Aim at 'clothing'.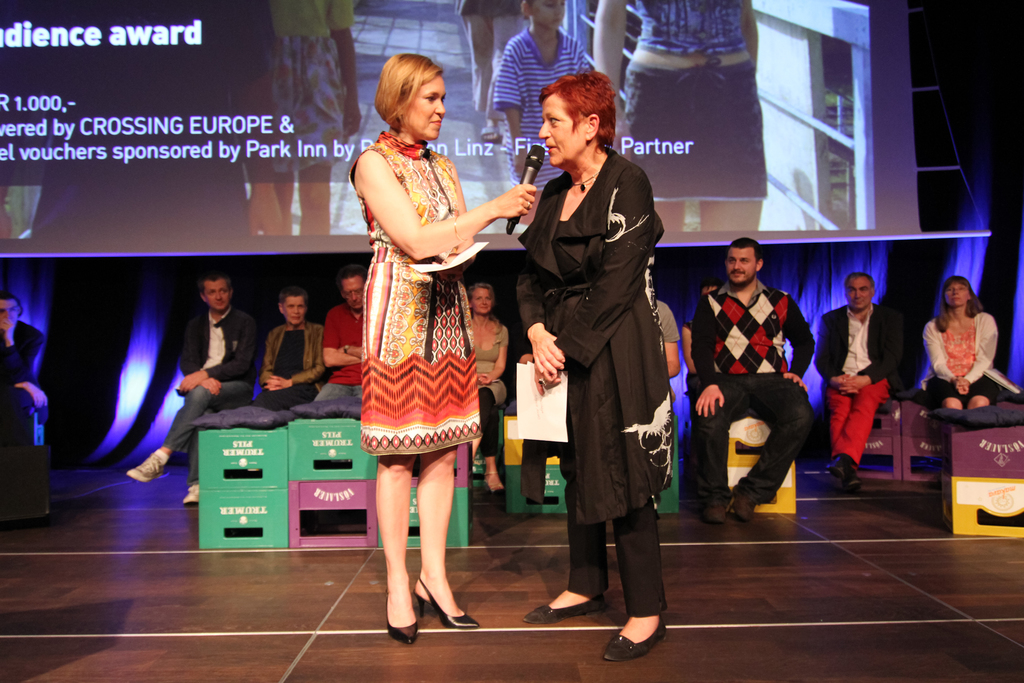
Aimed at box=[492, 27, 595, 191].
